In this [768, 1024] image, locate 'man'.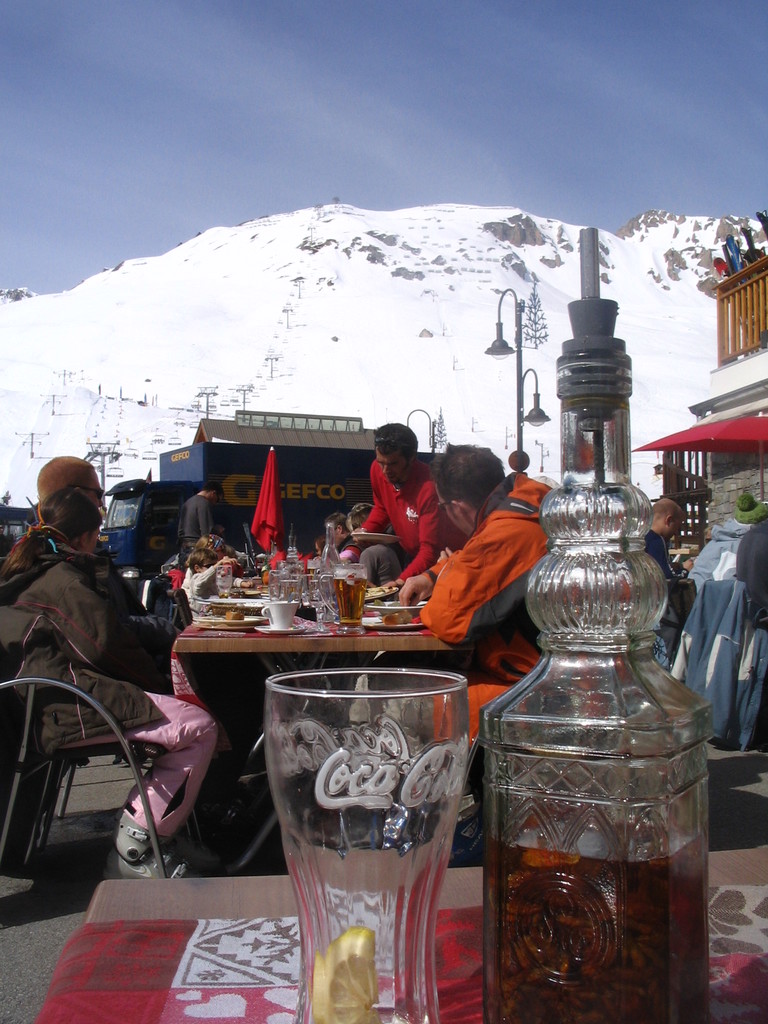
Bounding box: 397, 442, 557, 868.
